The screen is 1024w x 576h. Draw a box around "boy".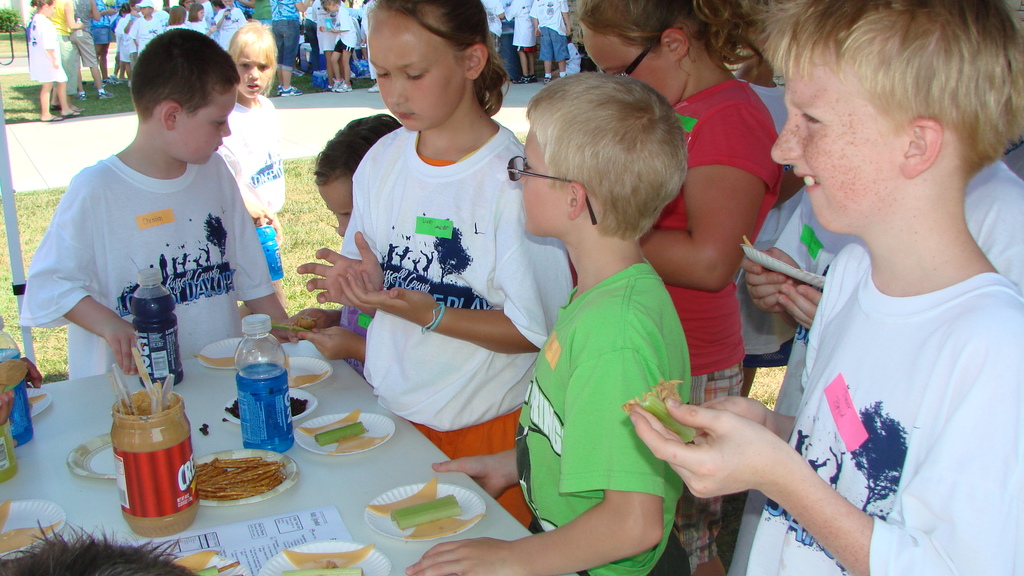
left=622, top=0, right=1023, bottom=575.
